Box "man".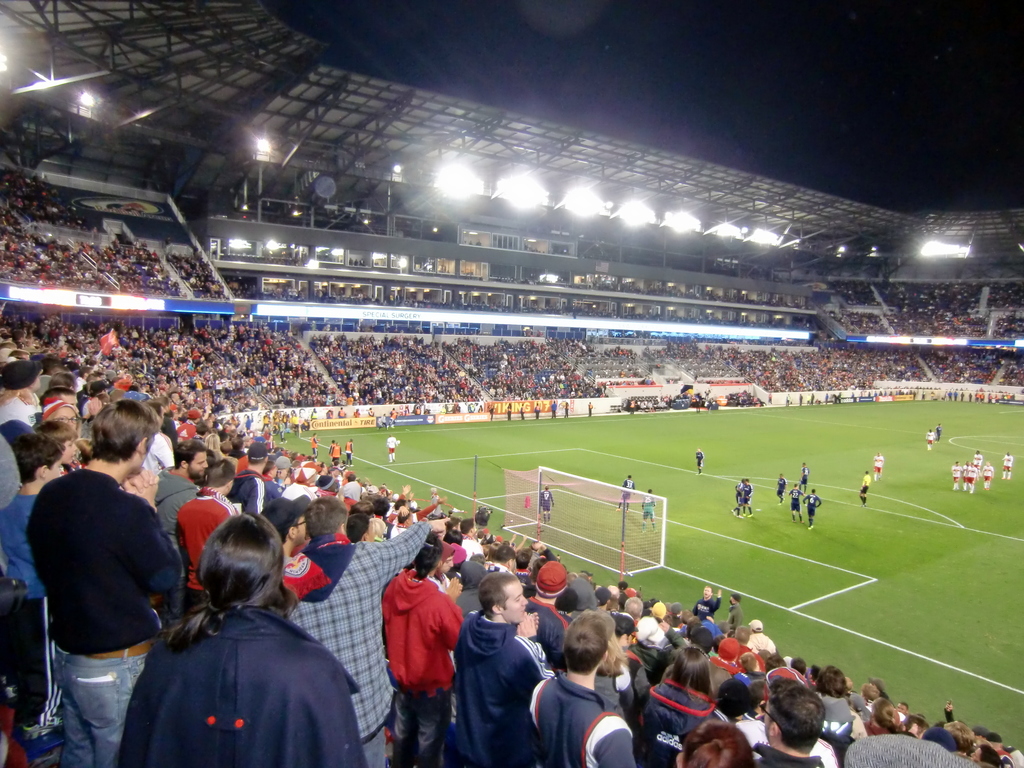
[330, 441, 339, 465].
